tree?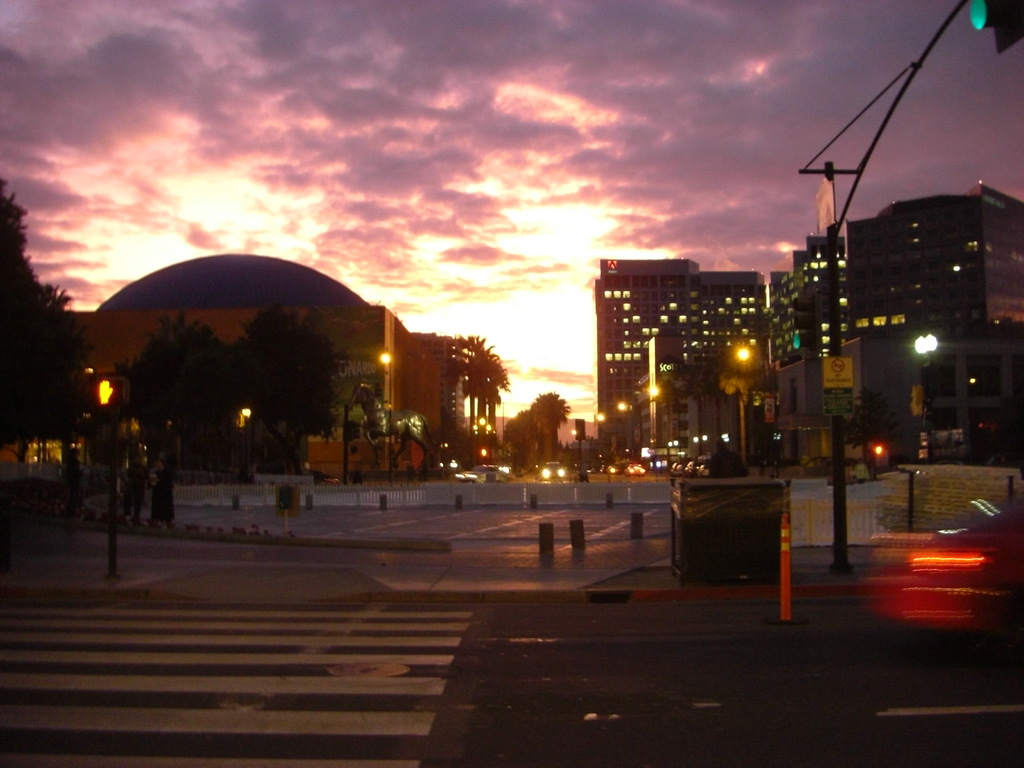
[left=123, top=308, right=227, bottom=521]
